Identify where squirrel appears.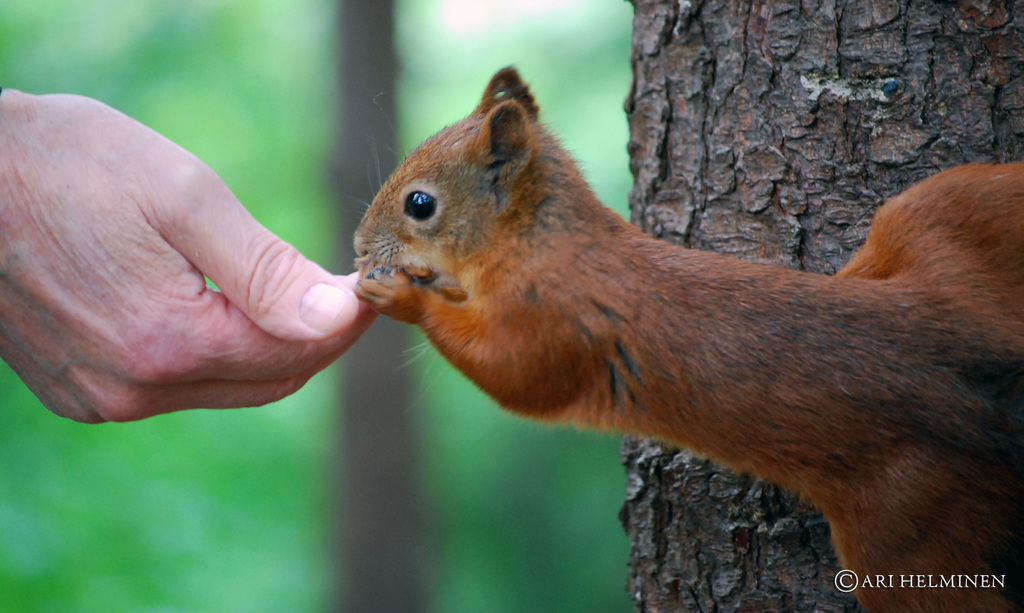
Appears at locate(341, 60, 1023, 610).
